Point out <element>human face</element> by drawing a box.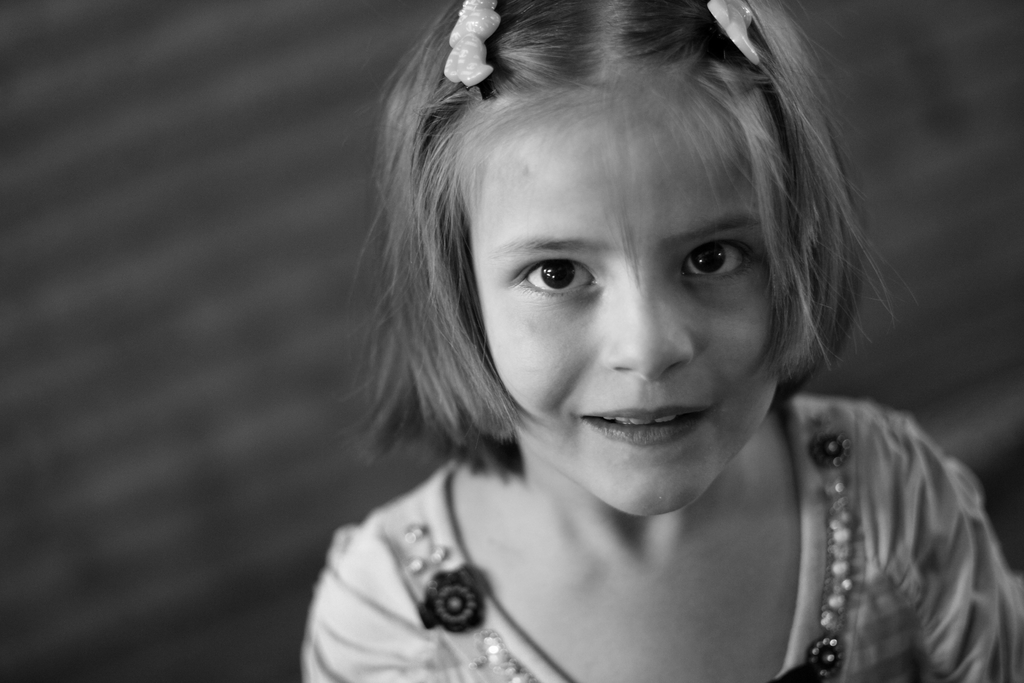
472,110,776,514.
